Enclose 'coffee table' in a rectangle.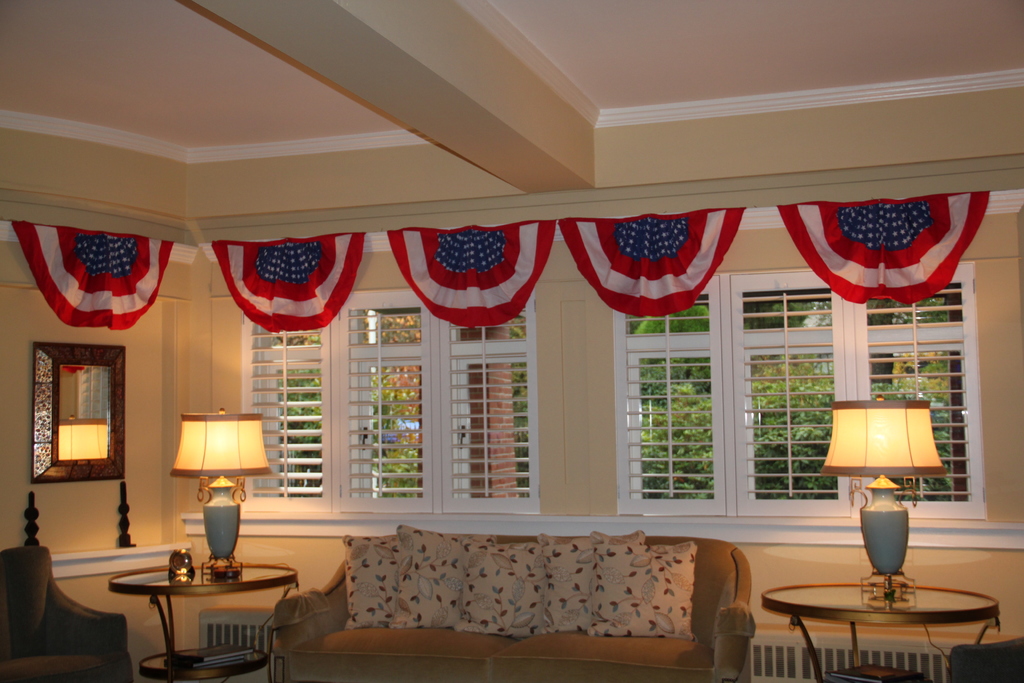
Rect(760, 578, 995, 682).
